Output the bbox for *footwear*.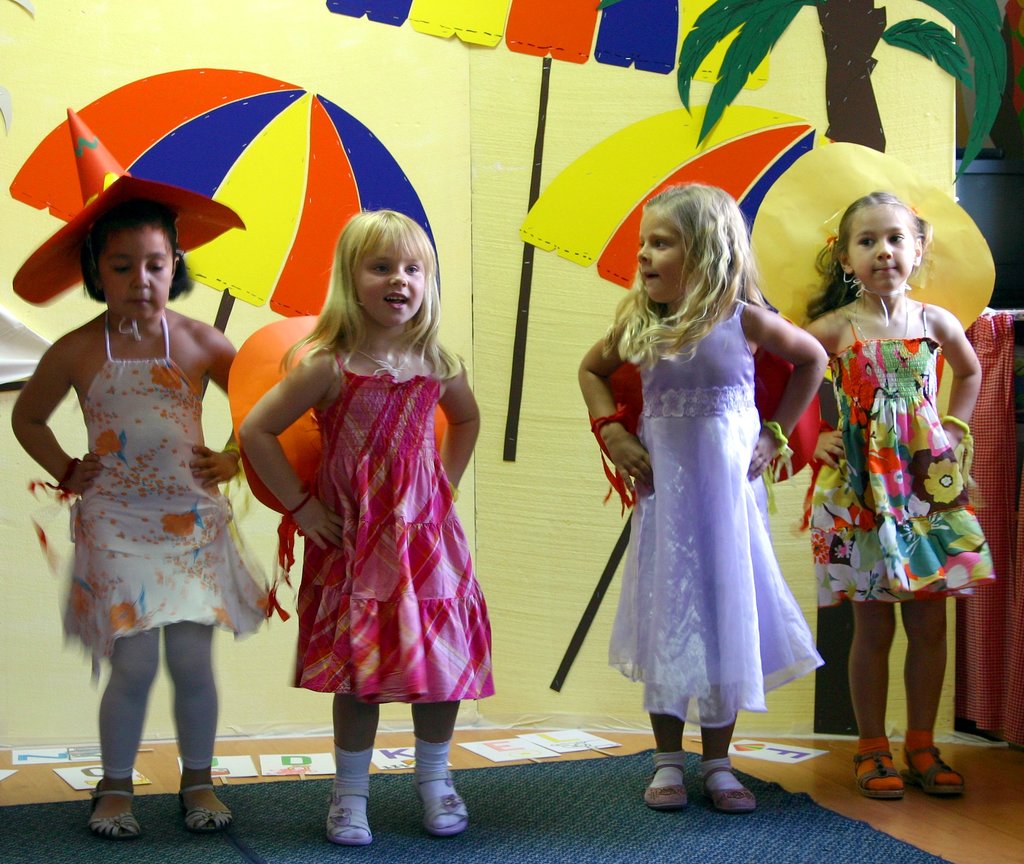
(left=91, top=783, right=146, bottom=841).
